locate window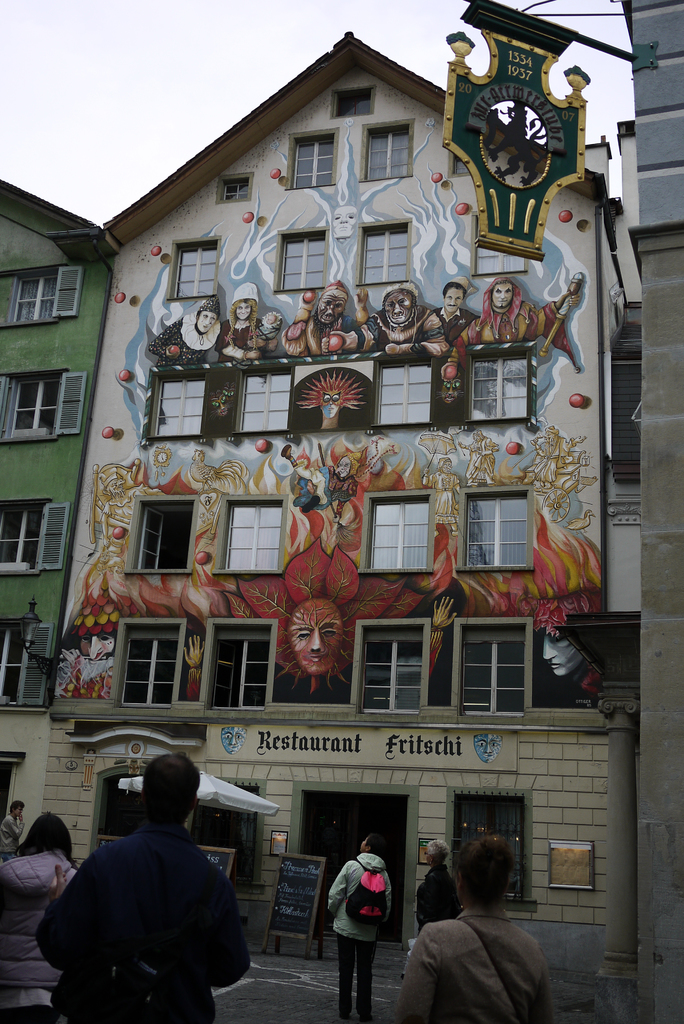
[left=227, top=501, right=287, bottom=580]
